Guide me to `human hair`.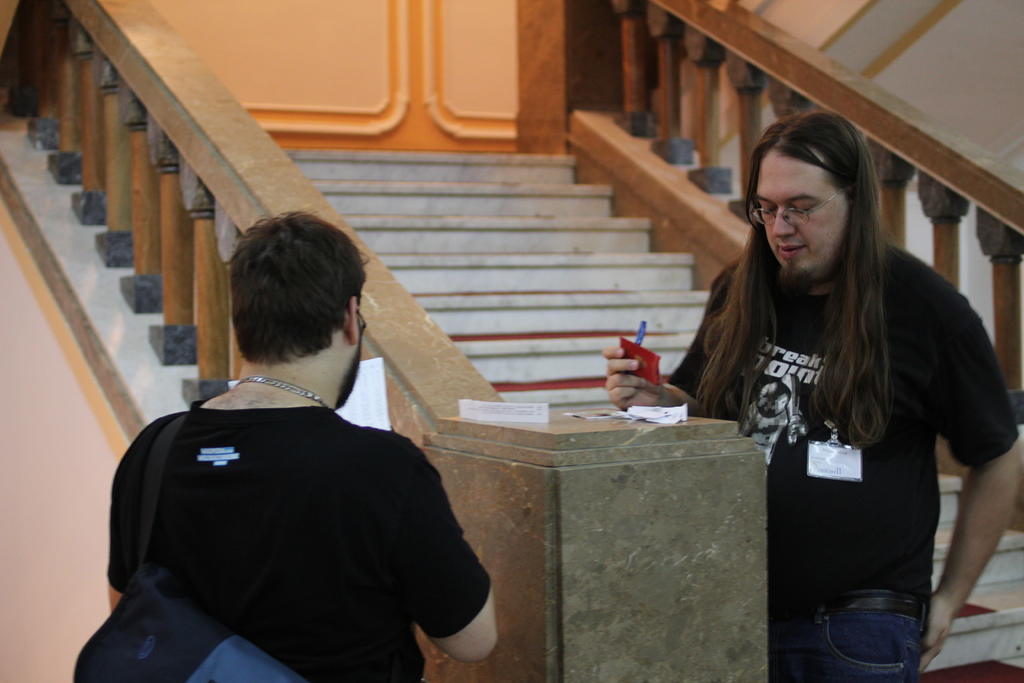
Guidance: l=236, t=213, r=372, b=365.
